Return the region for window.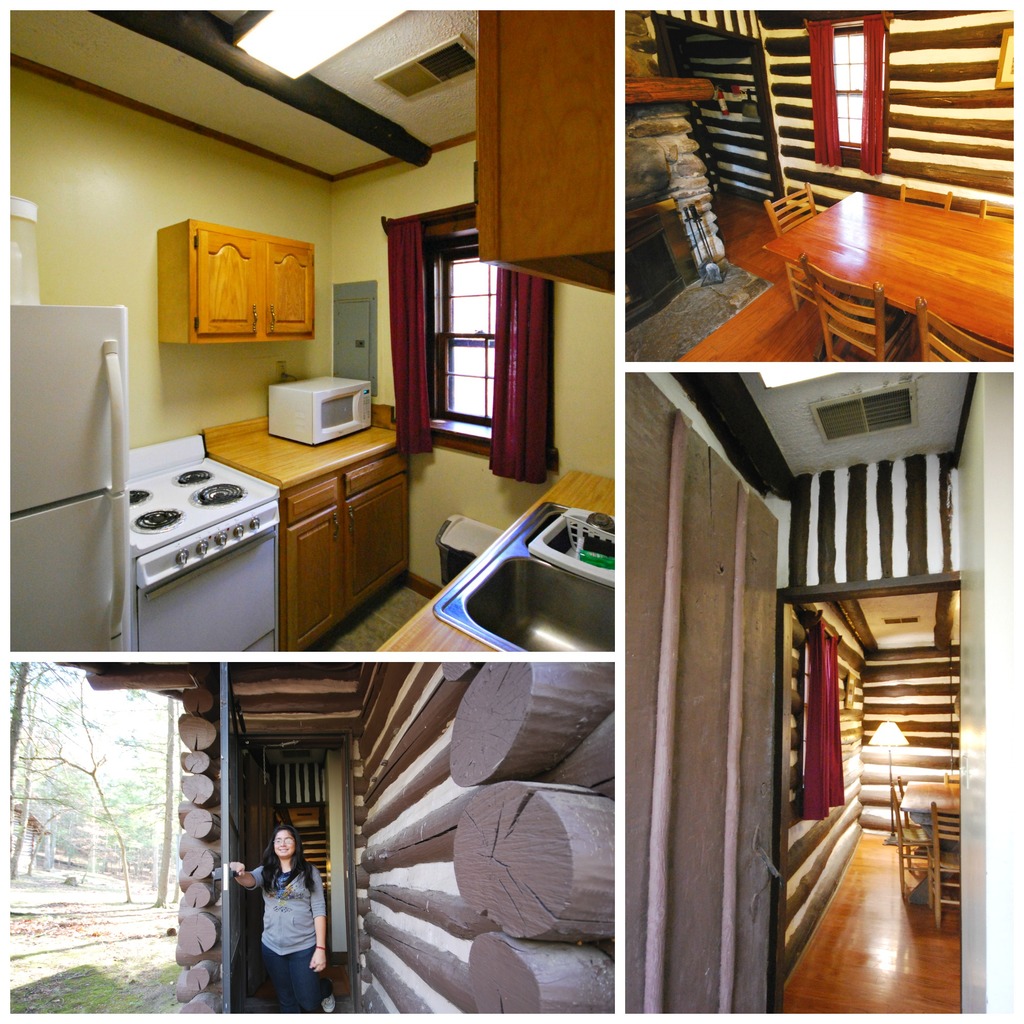
locate(831, 23, 885, 157).
